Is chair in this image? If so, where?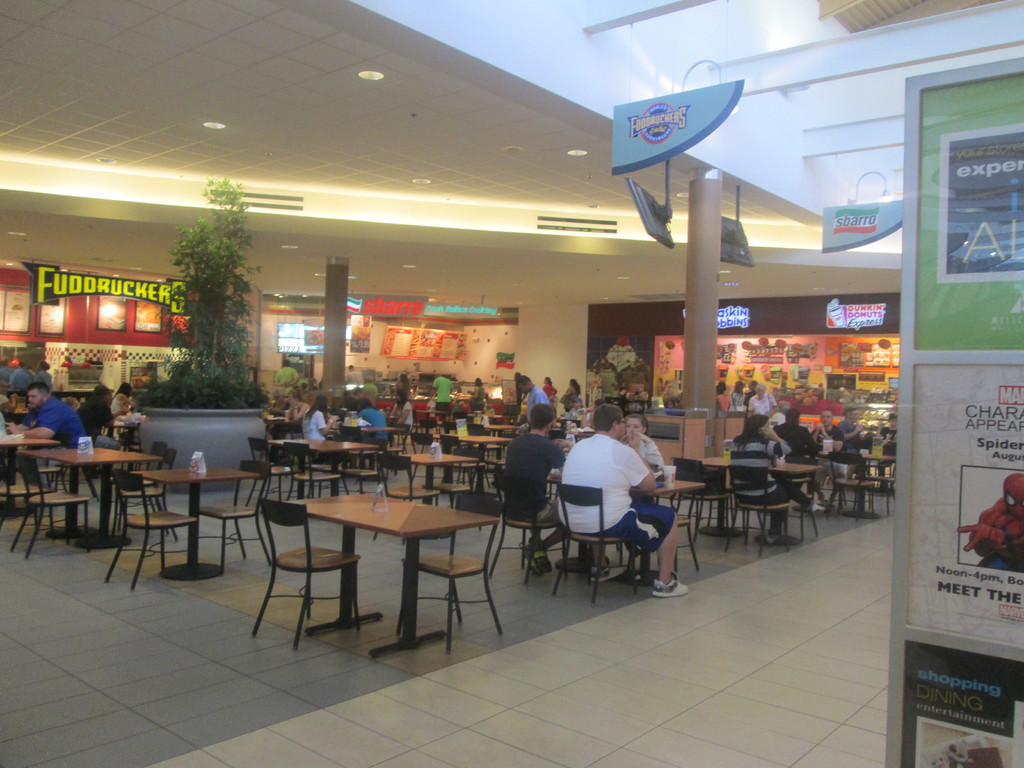
Yes, at detection(758, 455, 820, 552).
